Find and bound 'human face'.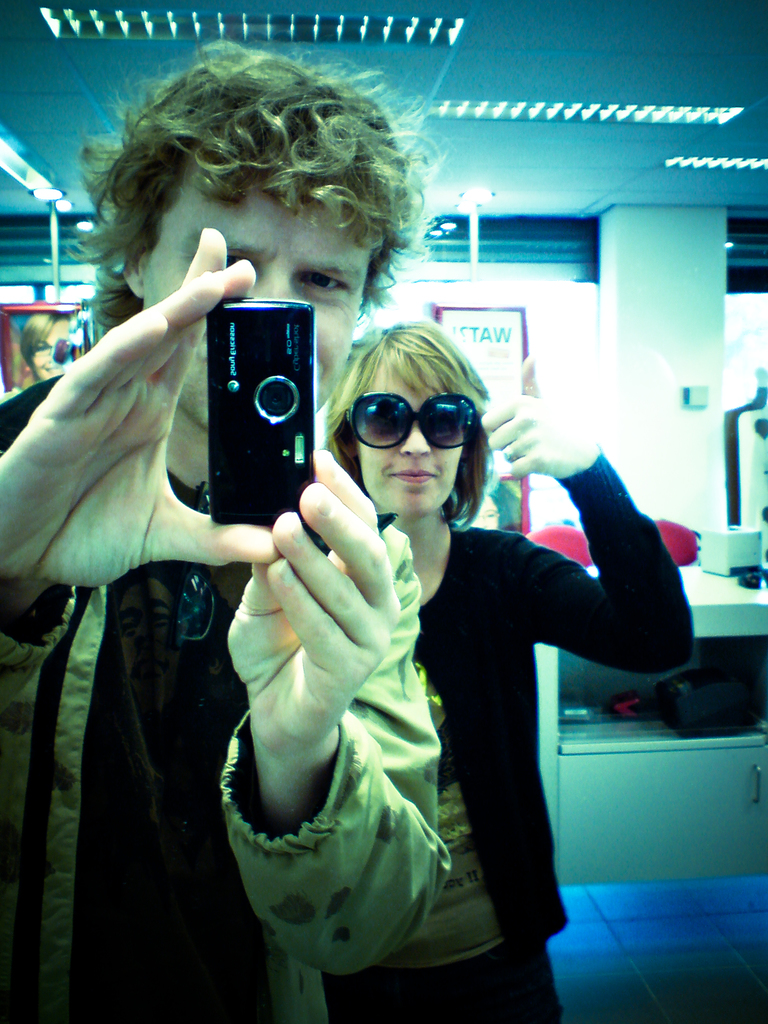
Bound: <box>349,364,461,525</box>.
